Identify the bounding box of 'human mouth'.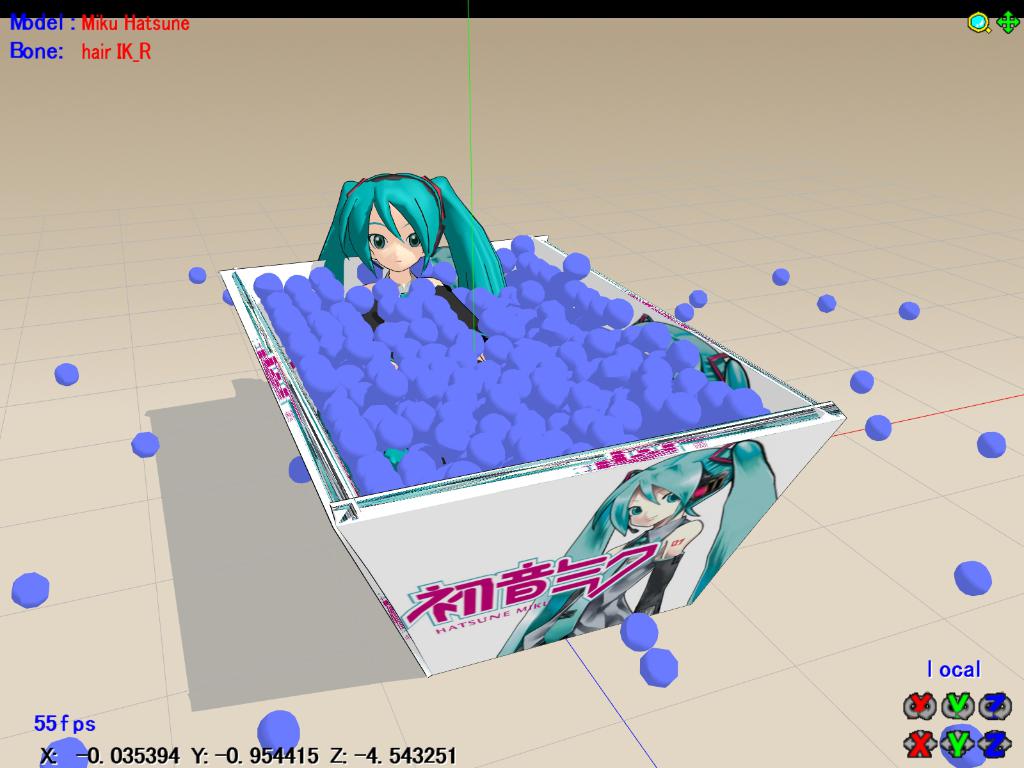
(648,515,656,522).
